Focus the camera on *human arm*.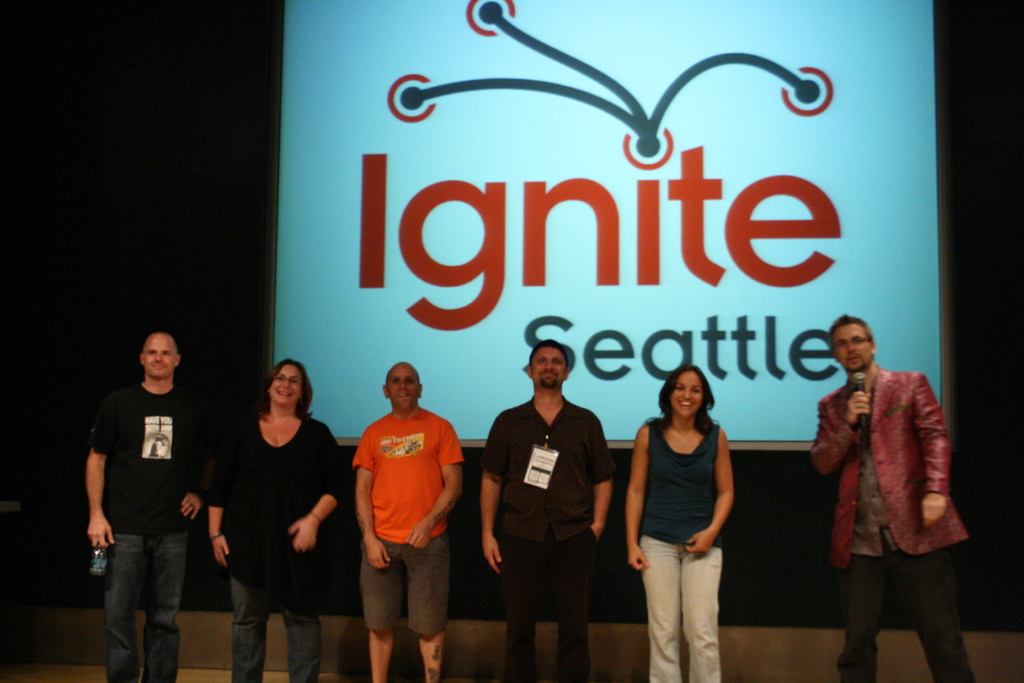
Focus region: bbox=[810, 388, 868, 472].
